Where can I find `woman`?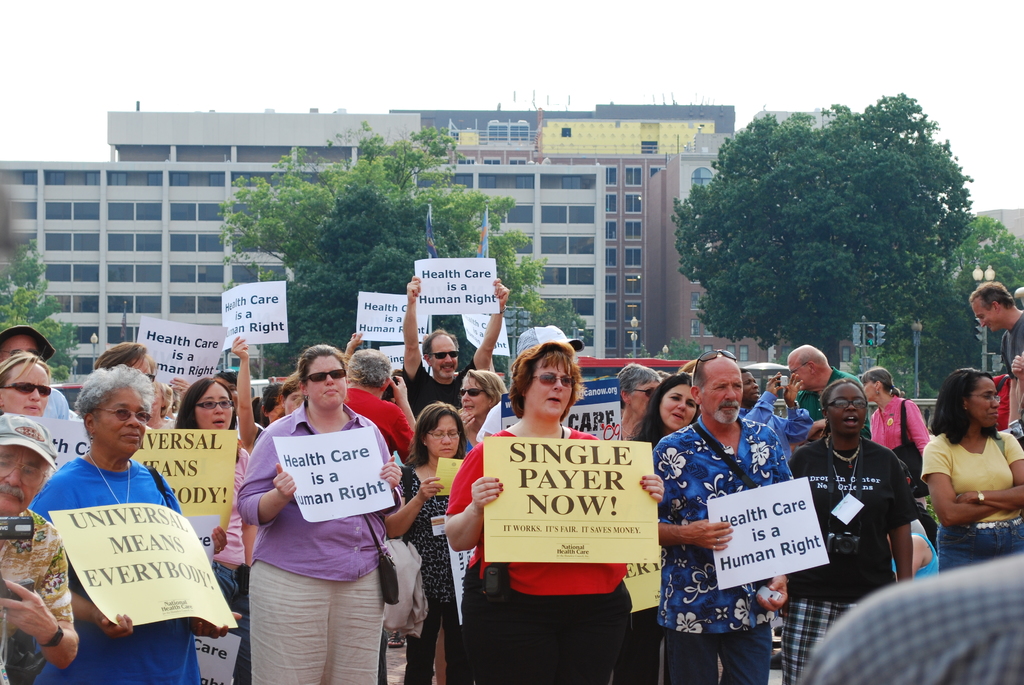
You can find it at (26,365,243,684).
